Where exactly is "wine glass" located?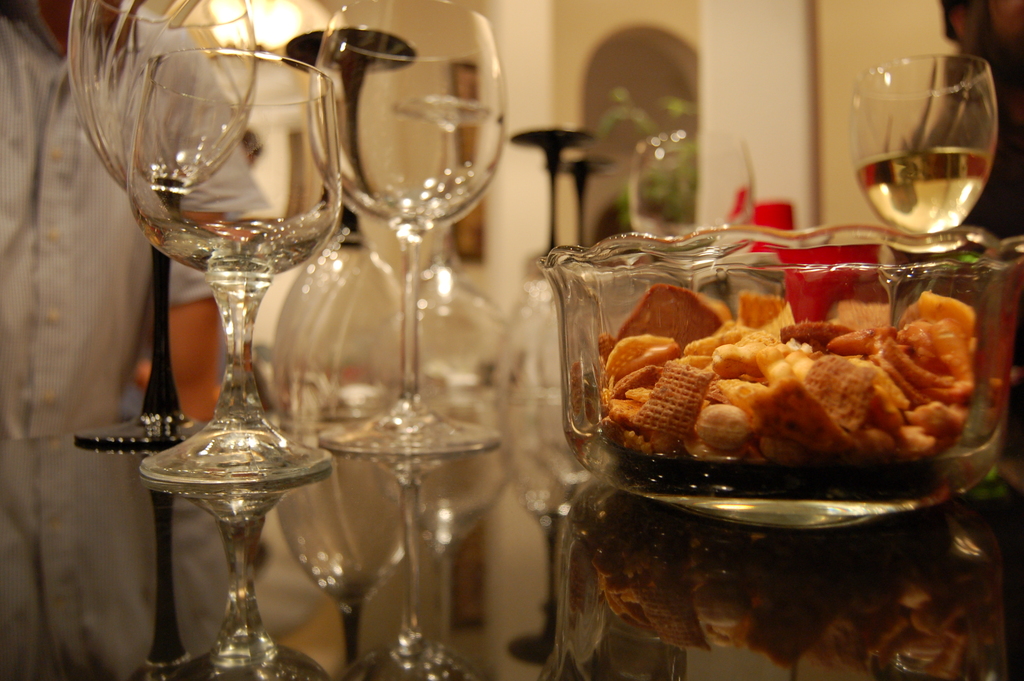
Its bounding box is locate(61, 0, 257, 448).
